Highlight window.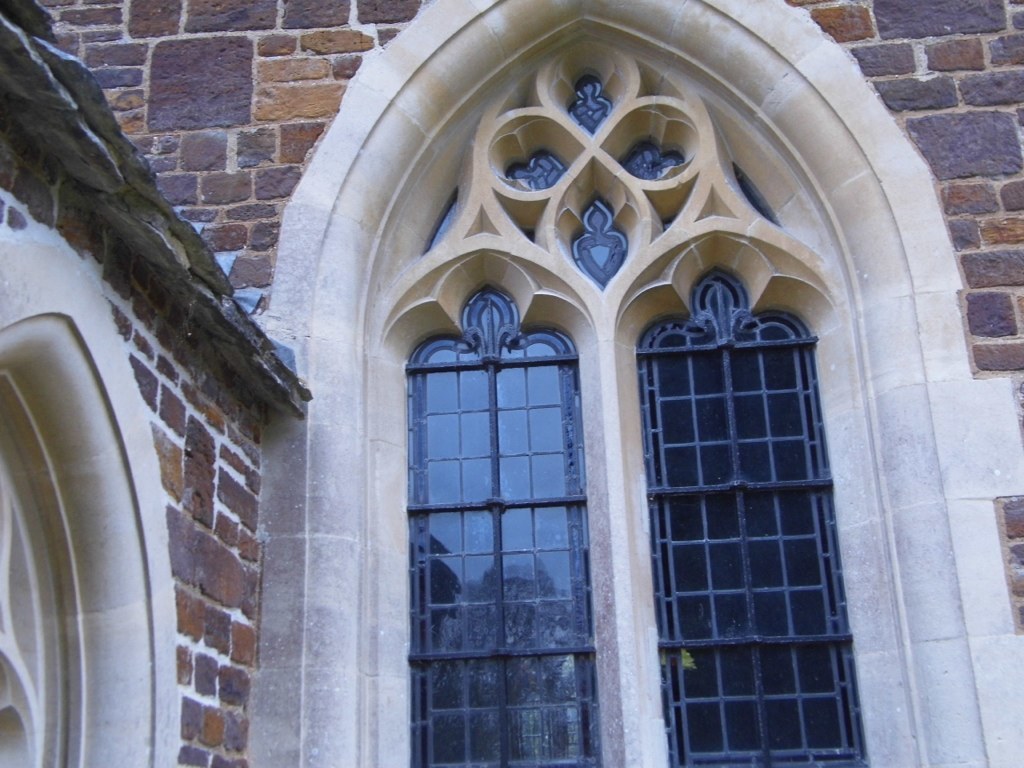
Highlighted region: [x1=388, y1=240, x2=603, y2=735].
